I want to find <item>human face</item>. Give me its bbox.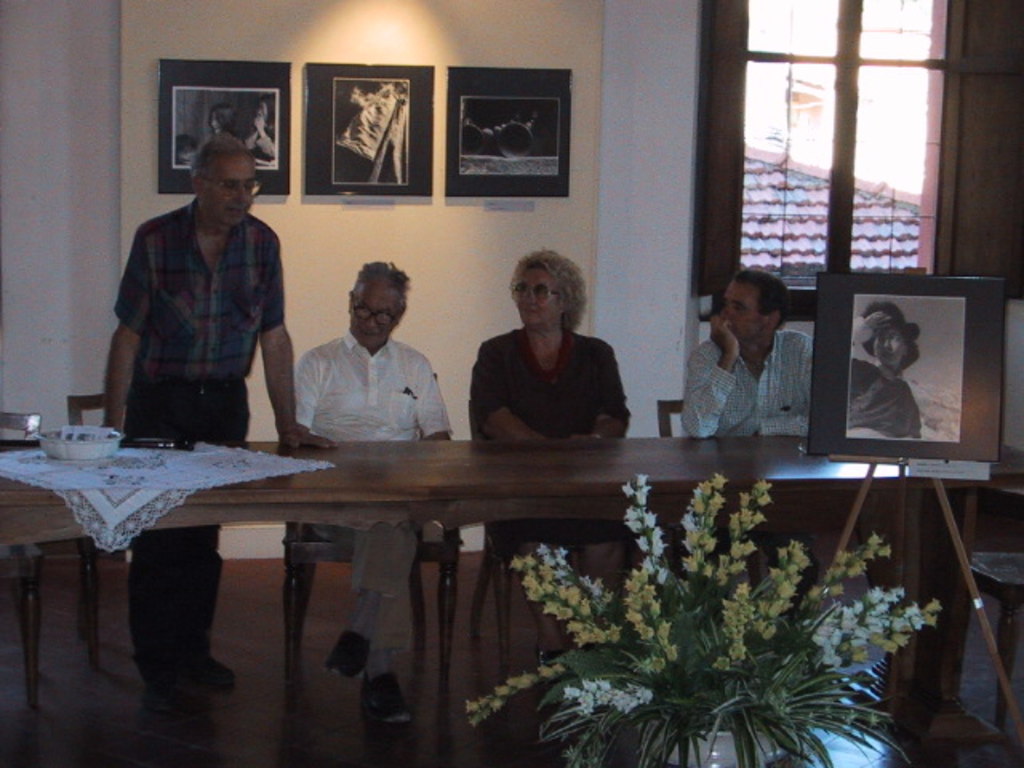
bbox(355, 274, 390, 346).
